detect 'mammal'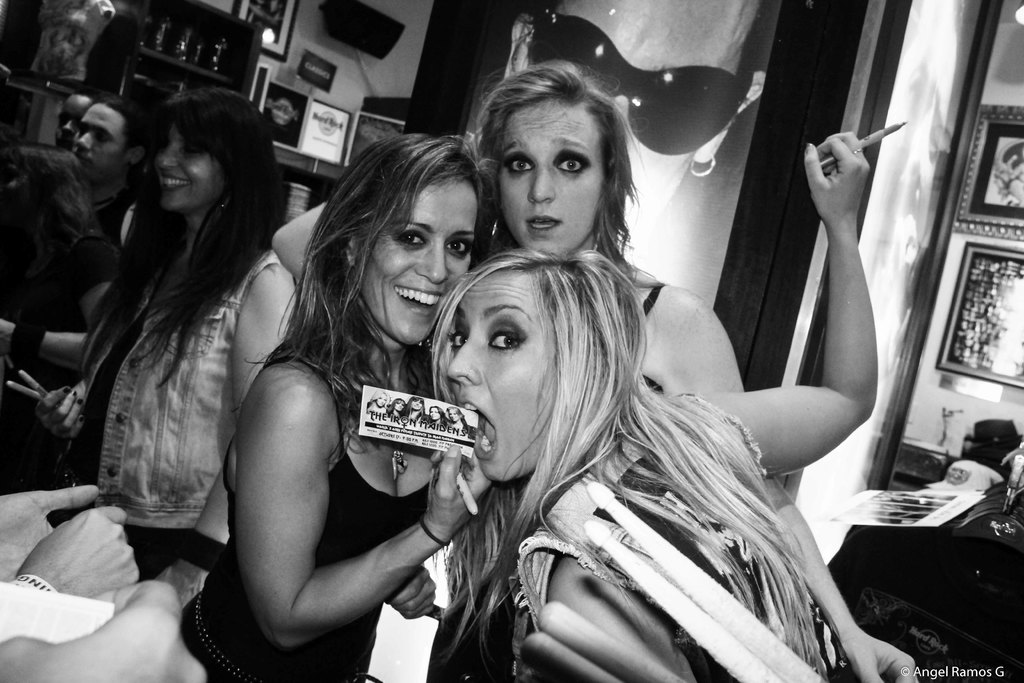
426,128,872,682
